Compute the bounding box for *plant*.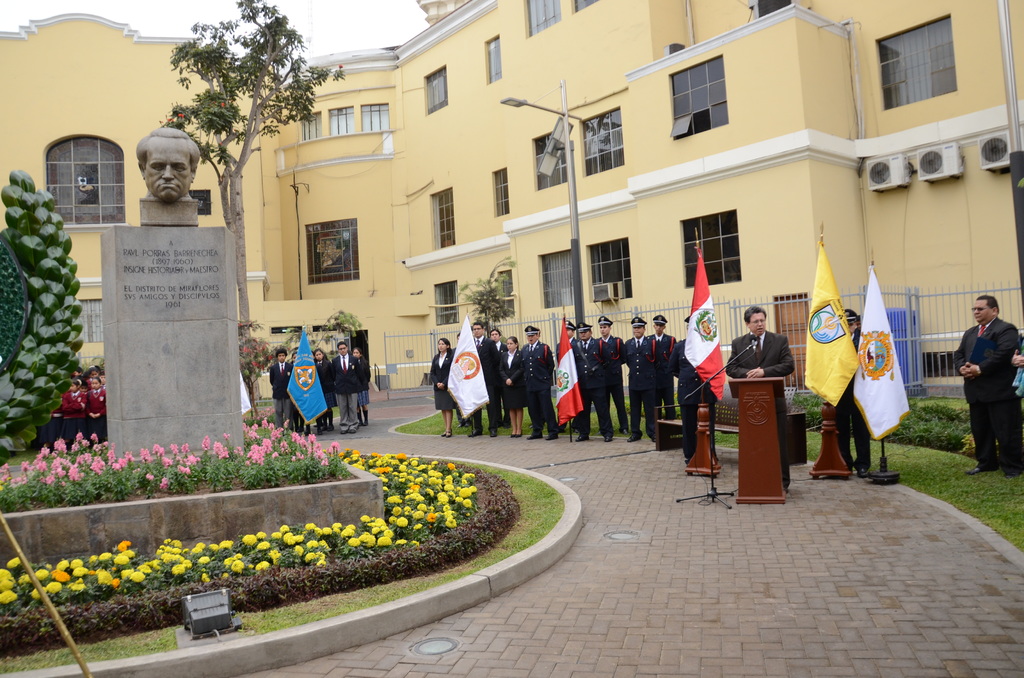
crop(326, 306, 362, 335).
